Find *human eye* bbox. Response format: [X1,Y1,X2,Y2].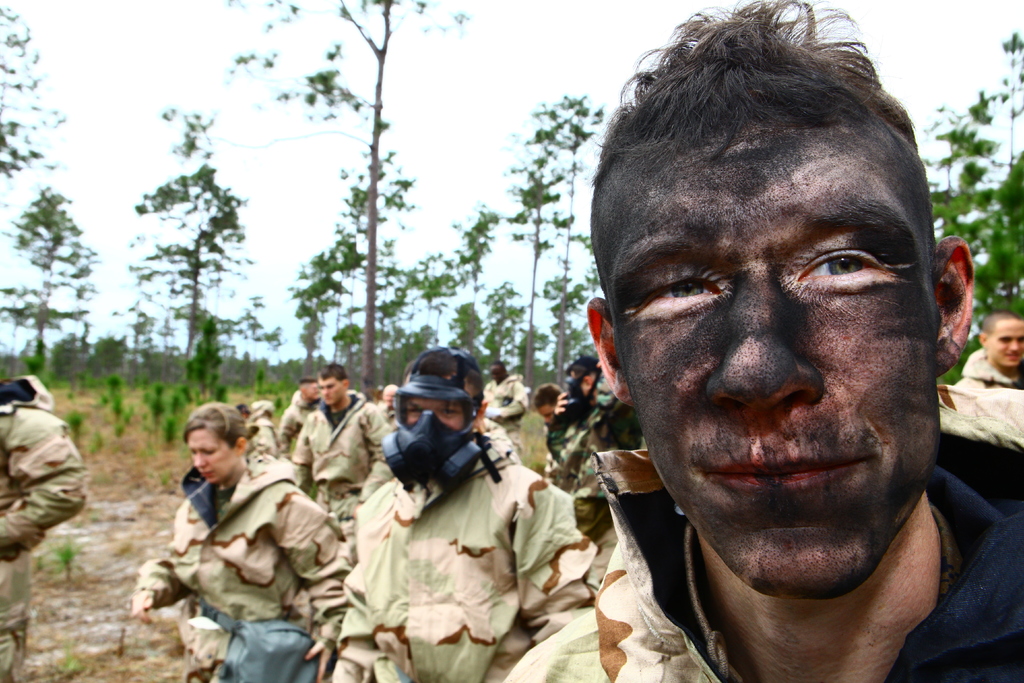
[444,407,467,420].
